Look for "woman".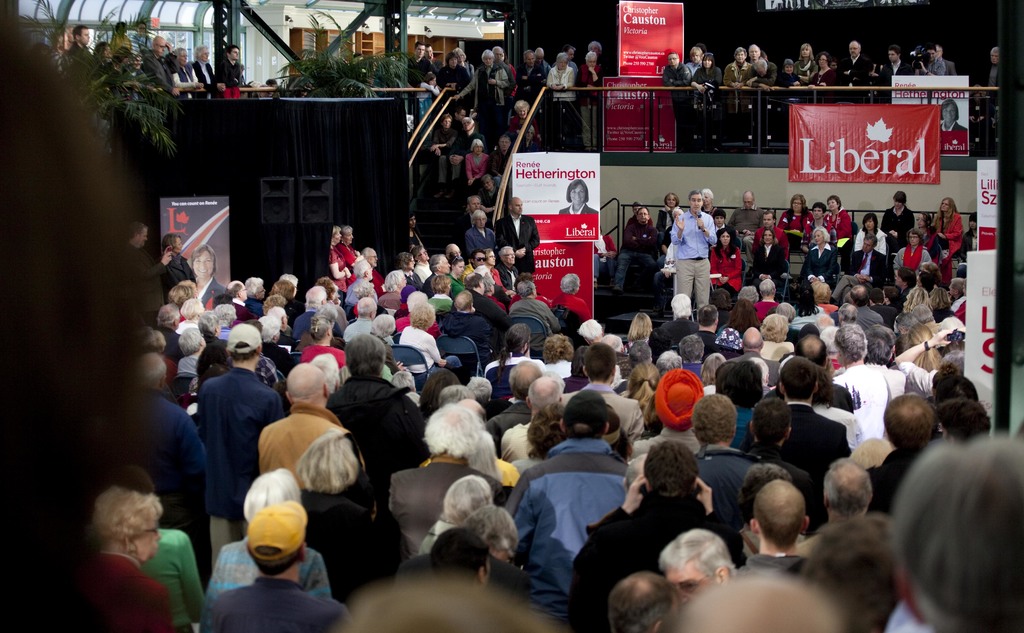
Found: rect(325, 227, 351, 295).
